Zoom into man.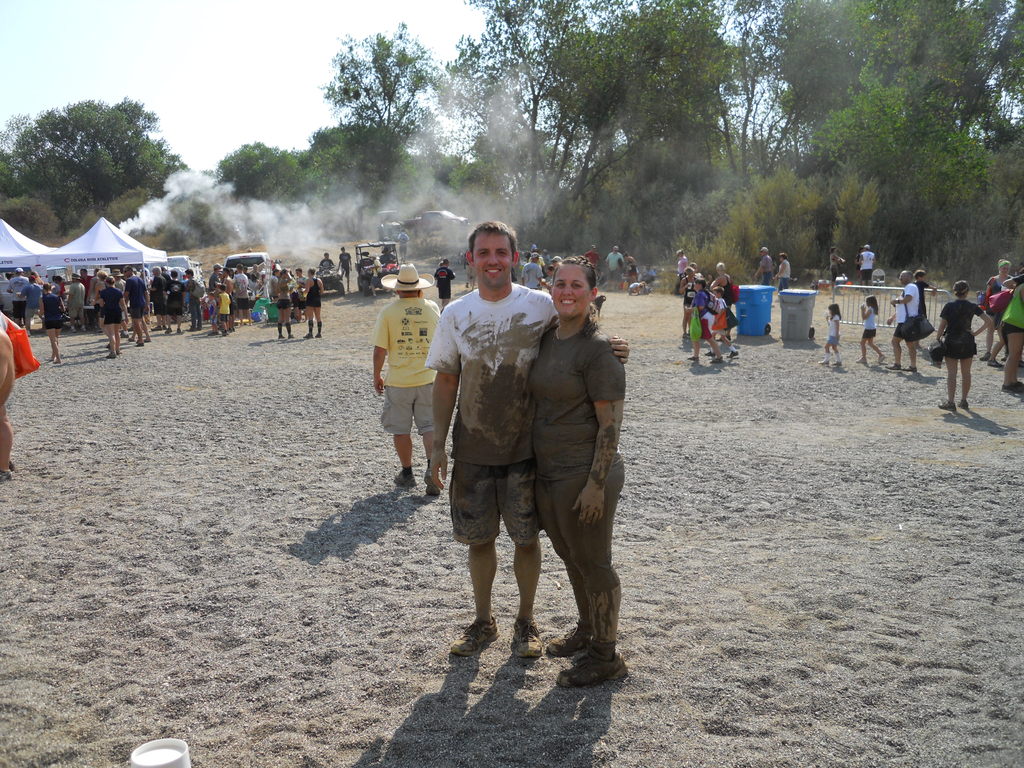
Zoom target: select_region(521, 246, 547, 292).
